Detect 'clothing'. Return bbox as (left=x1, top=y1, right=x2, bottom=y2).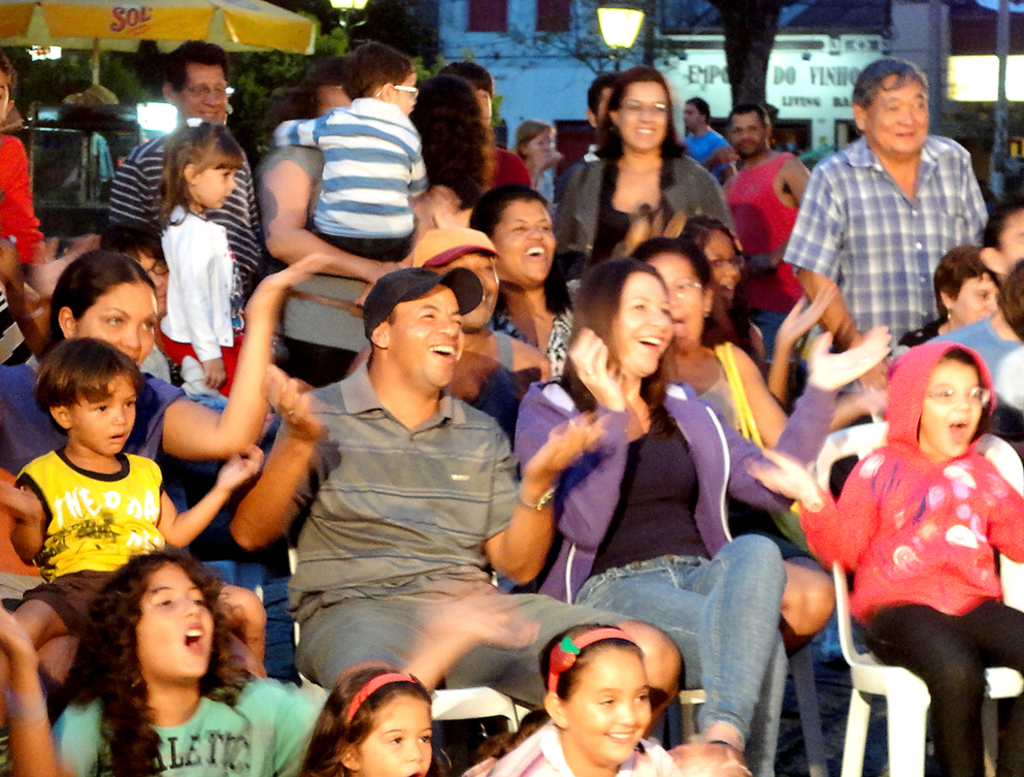
(left=167, top=203, right=238, bottom=403).
